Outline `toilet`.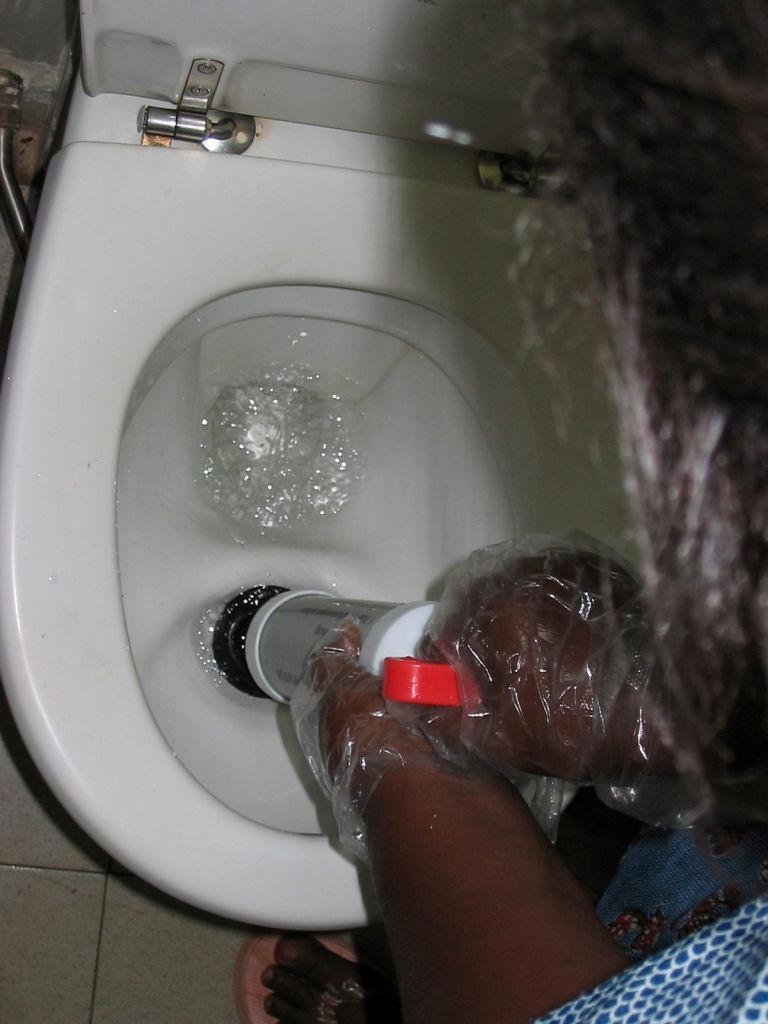
Outline: x1=0, y1=0, x2=666, y2=980.
